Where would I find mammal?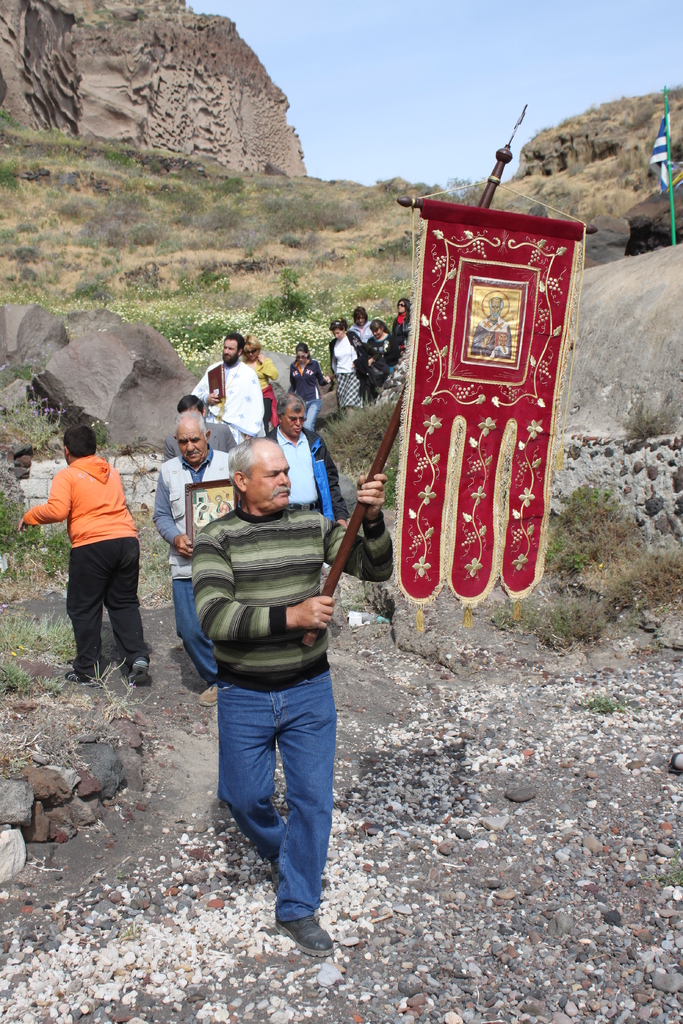
At (left=473, top=302, right=515, bottom=369).
